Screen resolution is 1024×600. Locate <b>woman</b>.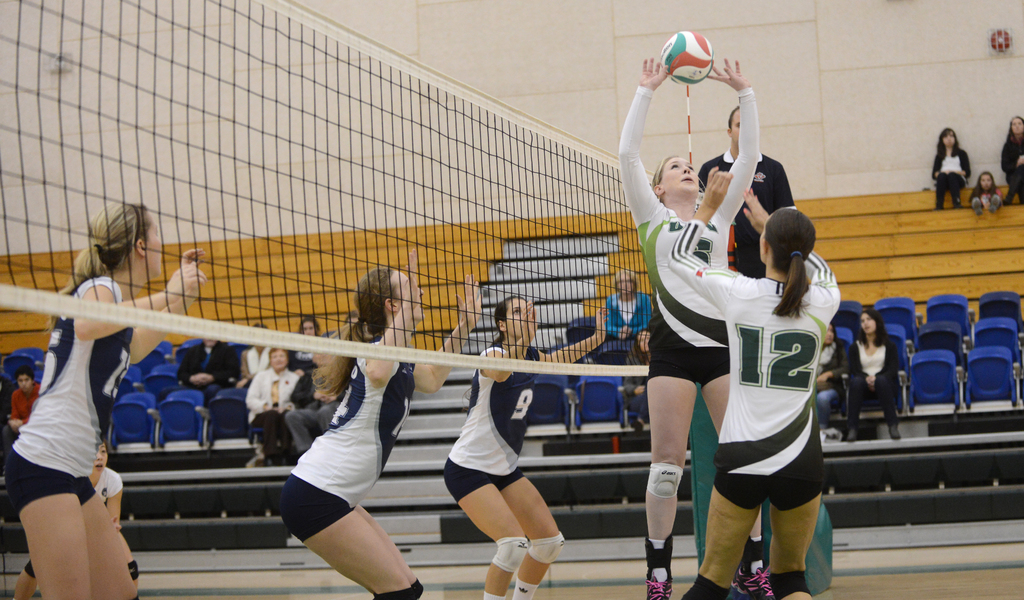
left=12, top=437, right=140, bottom=599.
